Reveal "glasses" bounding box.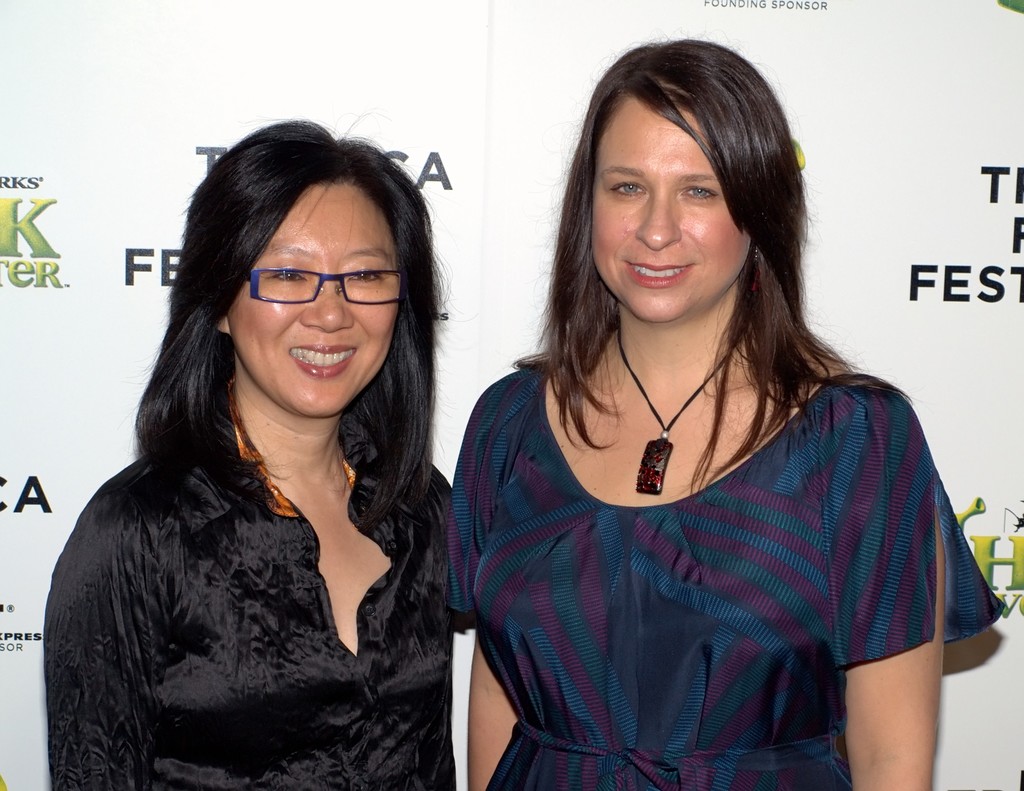
Revealed: {"x1": 236, "y1": 261, "x2": 415, "y2": 309}.
